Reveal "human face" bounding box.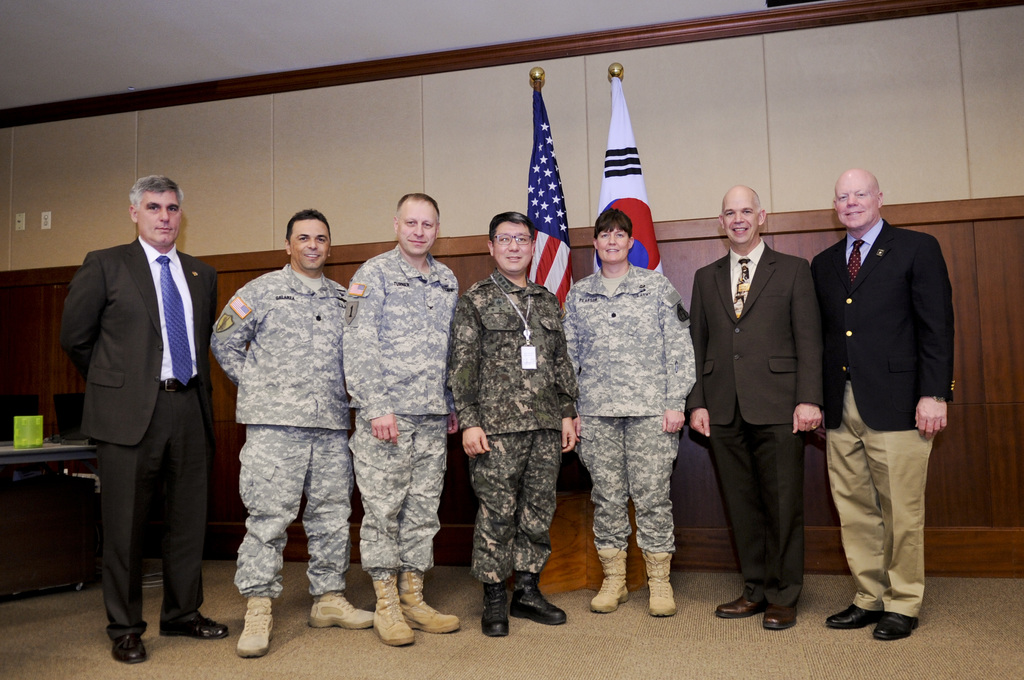
Revealed: [left=288, top=214, right=330, bottom=269].
